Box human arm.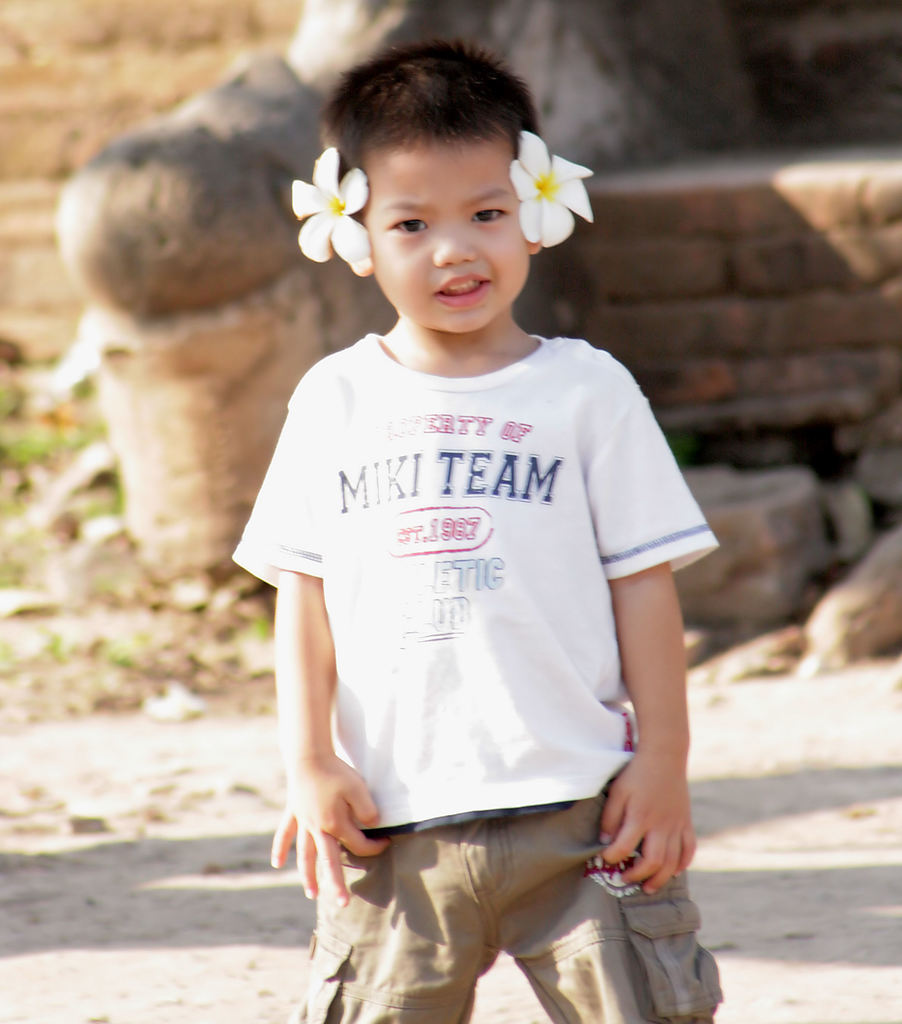
[255, 528, 377, 969].
